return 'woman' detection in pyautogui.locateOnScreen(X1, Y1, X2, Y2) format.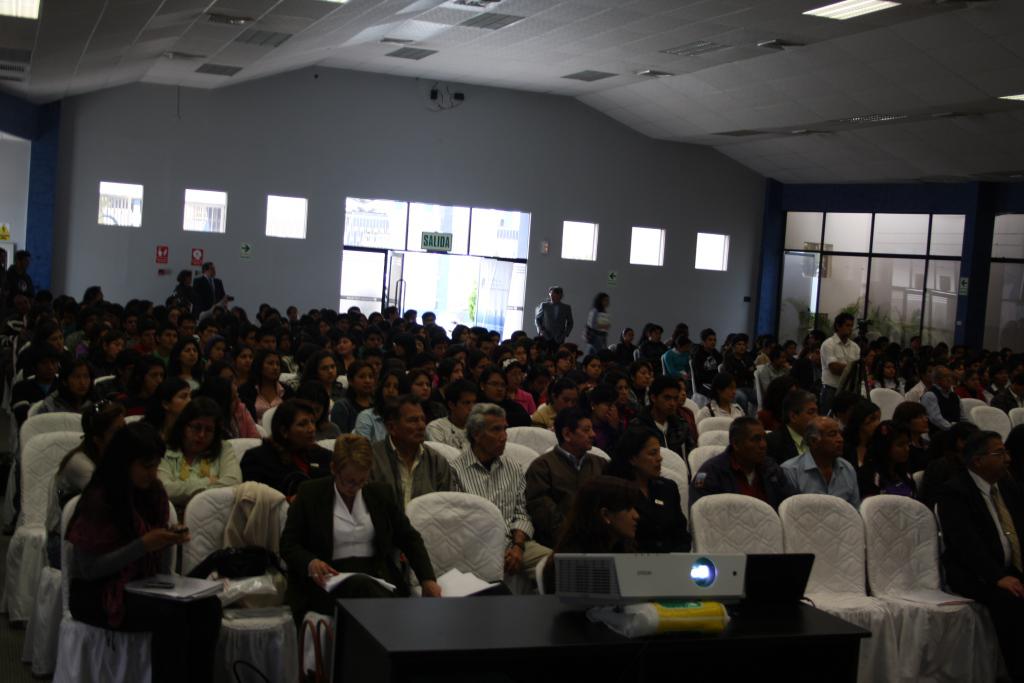
pyautogui.locateOnScreen(896, 401, 932, 470).
